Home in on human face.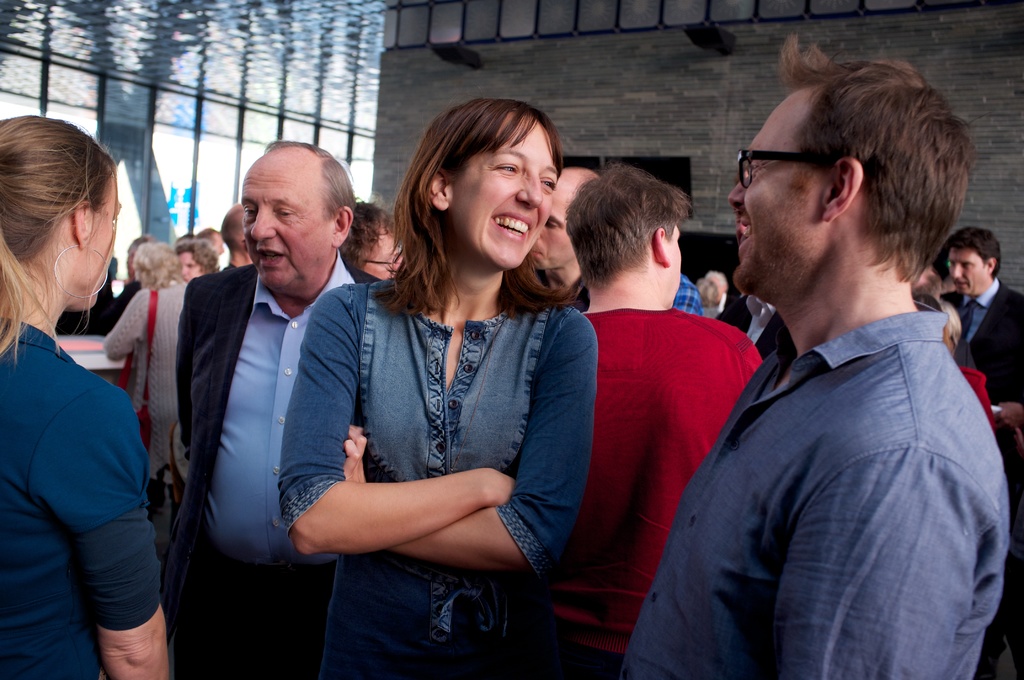
Homed in at rect(524, 180, 579, 284).
